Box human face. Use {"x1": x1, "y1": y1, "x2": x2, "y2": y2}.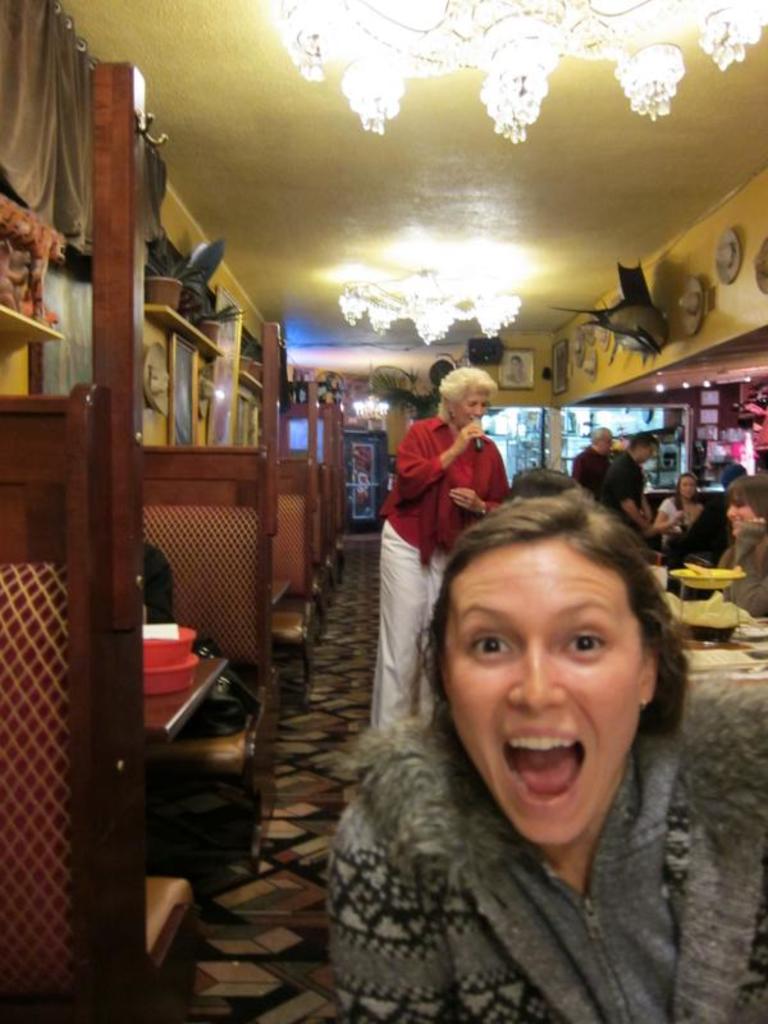
{"x1": 448, "y1": 547, "x2": 646, "y2": 838}.
